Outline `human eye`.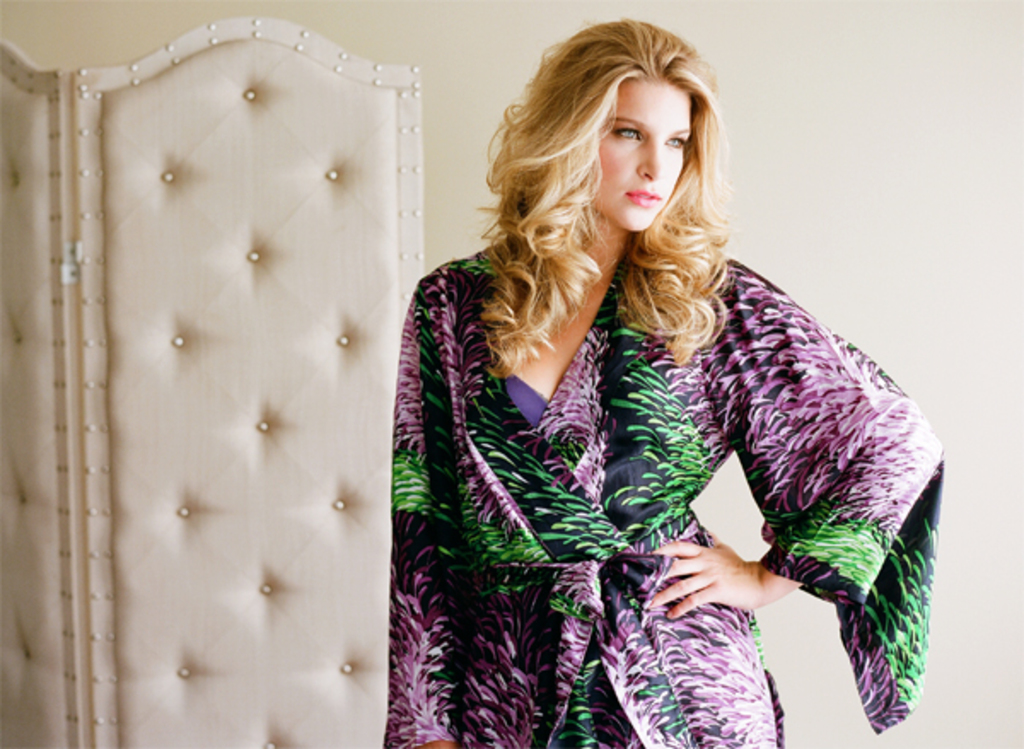
Outline: left=662, top=135, right=683, bottom=150.
